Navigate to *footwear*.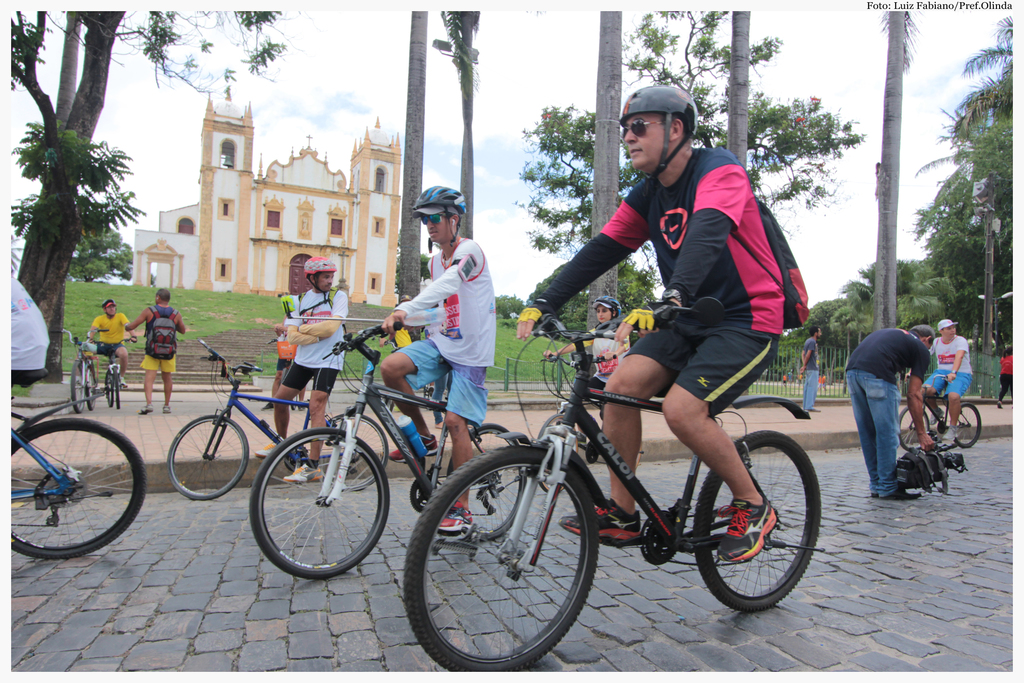
Navigation target: 879/487/922/500.
